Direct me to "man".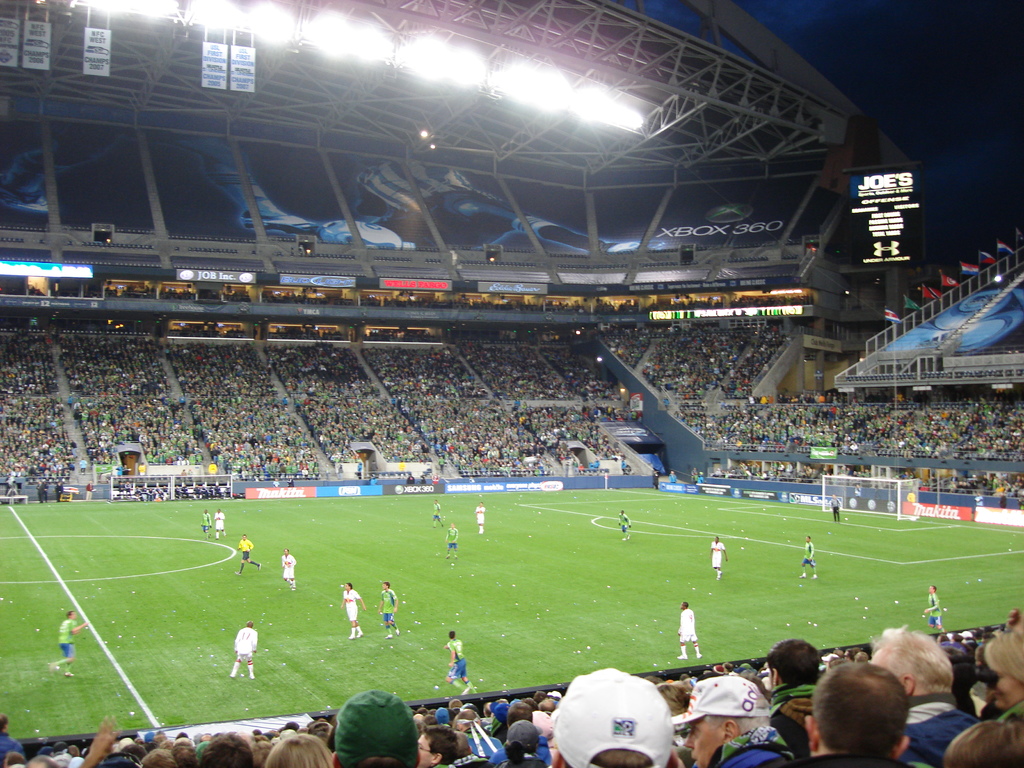
Direction: left=227, top=616, right=260, bottom=684.
